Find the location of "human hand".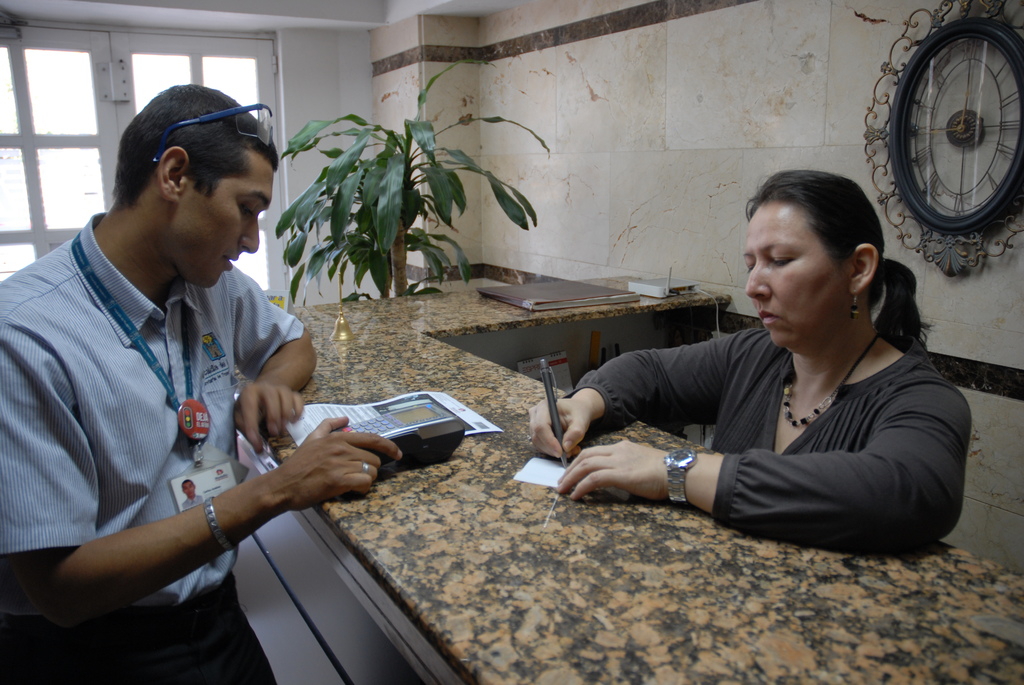
Location: <box>228,410,403,531</box>.
